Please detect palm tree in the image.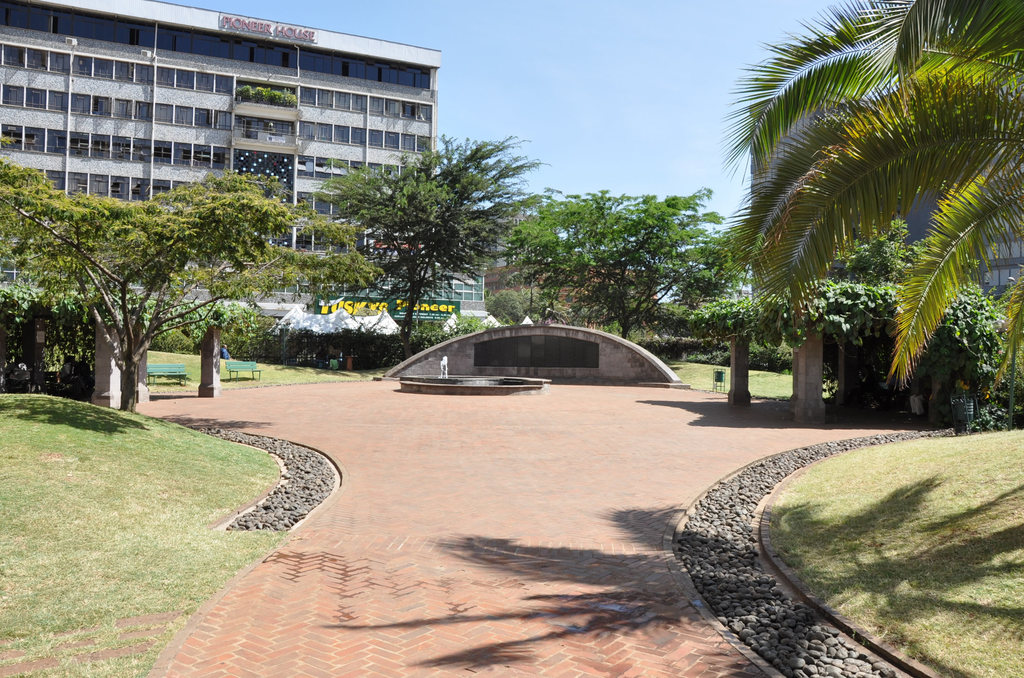
[x1=845, y1=265, x2=925, y2=404].
